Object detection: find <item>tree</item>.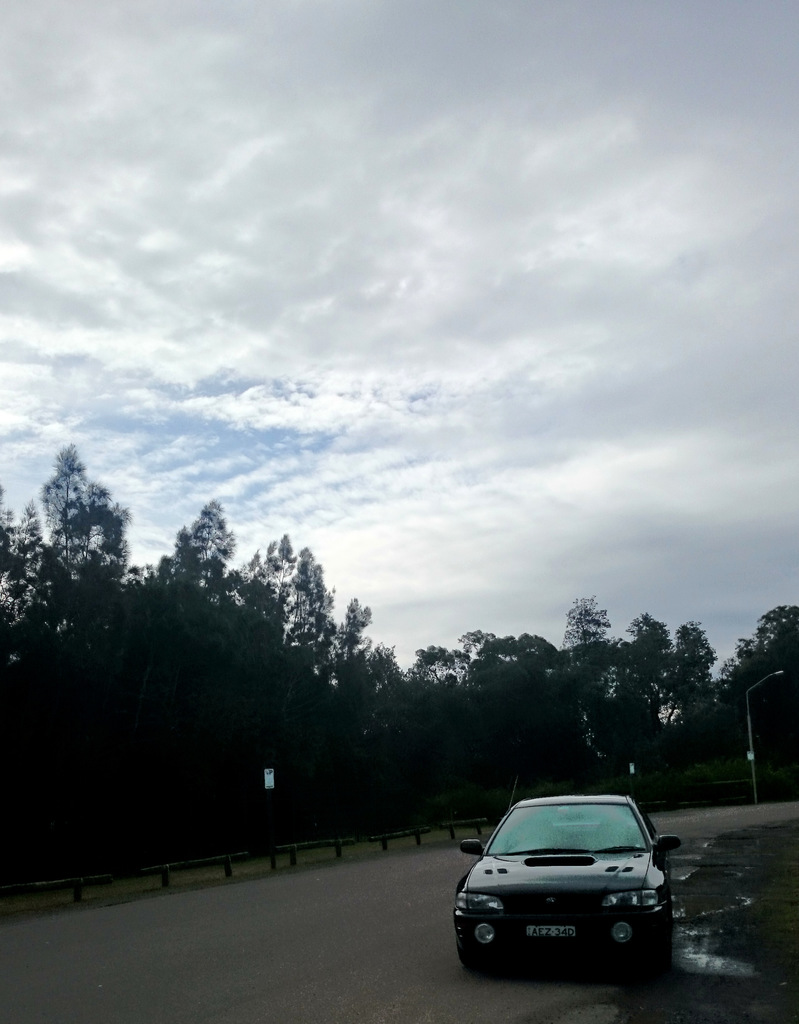
(324, 590, 388, 732).
